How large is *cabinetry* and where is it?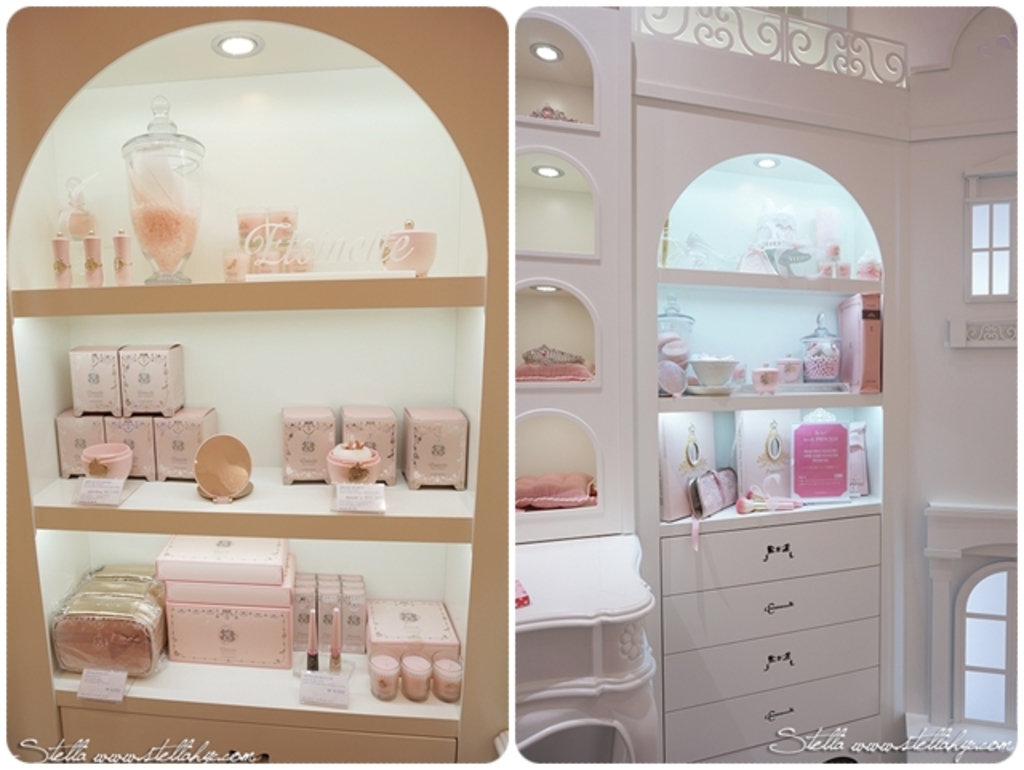
Bounding box: (left=659, top=511, right=880, bottom=765).
